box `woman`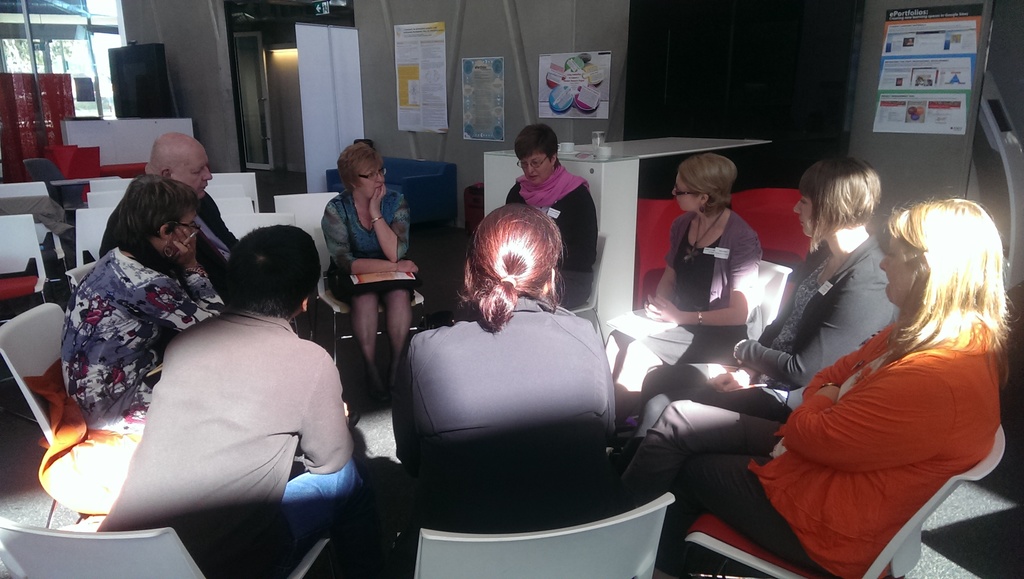
(609, 193, 1023, 578)
